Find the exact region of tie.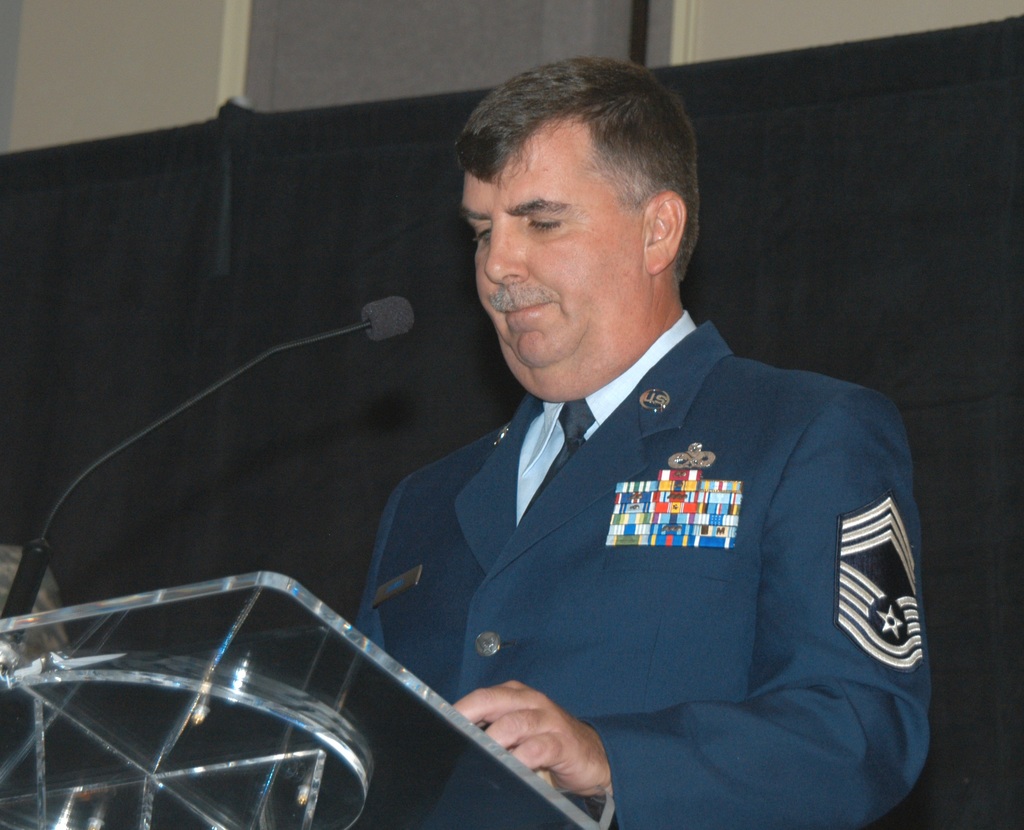
Exact region: (518,399,597,519).
